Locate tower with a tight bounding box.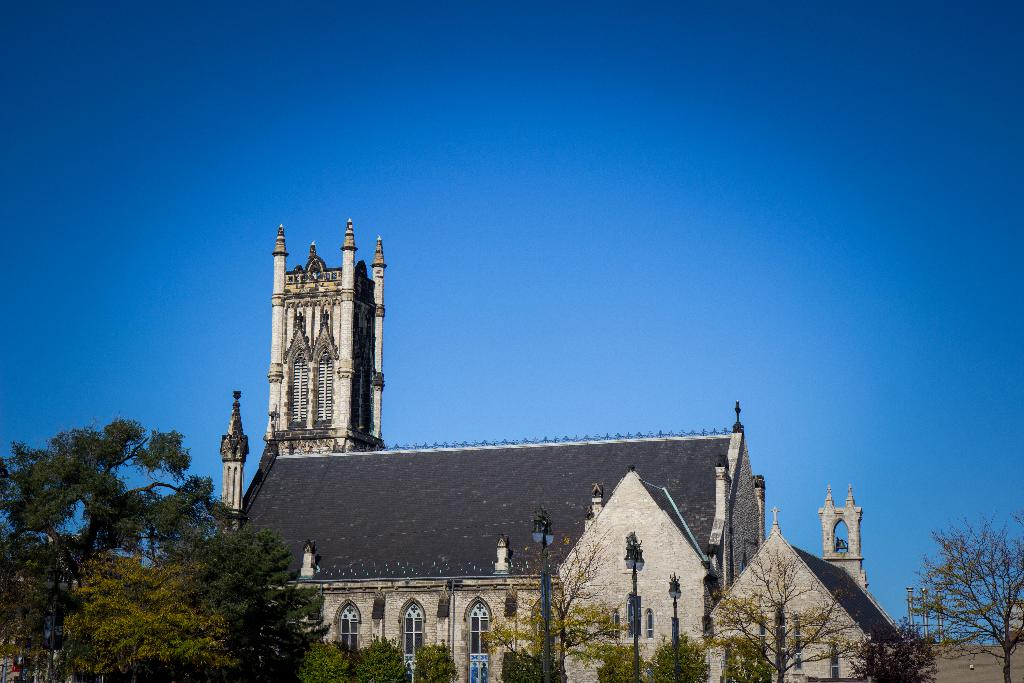
222, 390, 251, 528.
